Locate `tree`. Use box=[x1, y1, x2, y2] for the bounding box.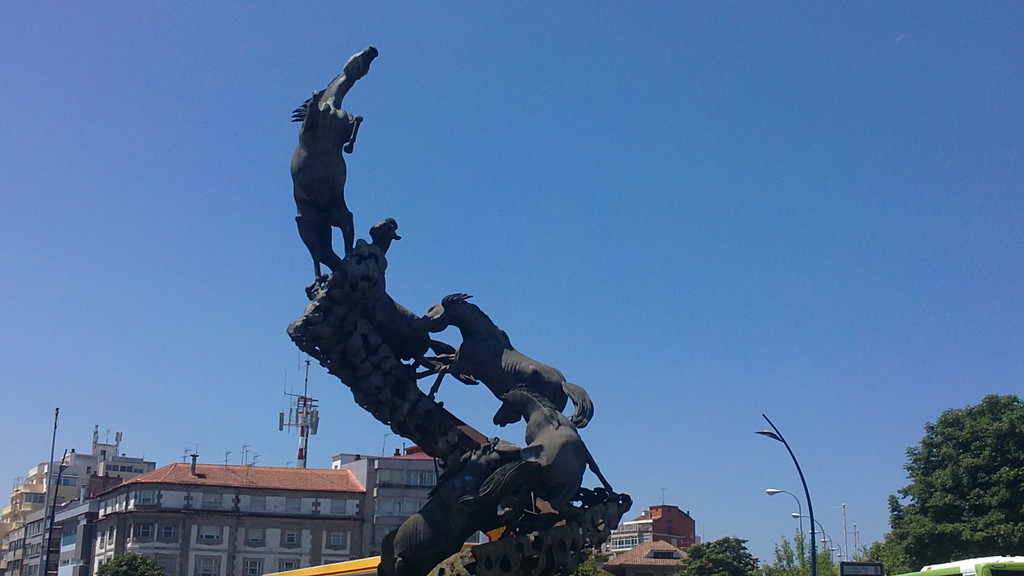
box=[892, 393, 1023, 575].
